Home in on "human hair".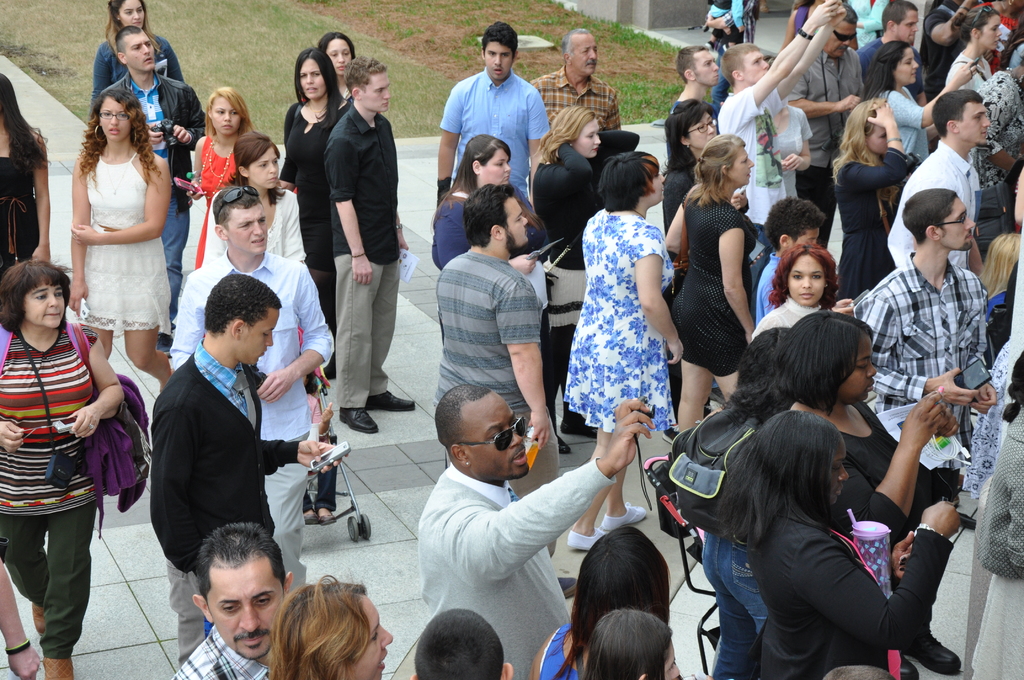
Homed in at <box>765,243,841,316</box>.
